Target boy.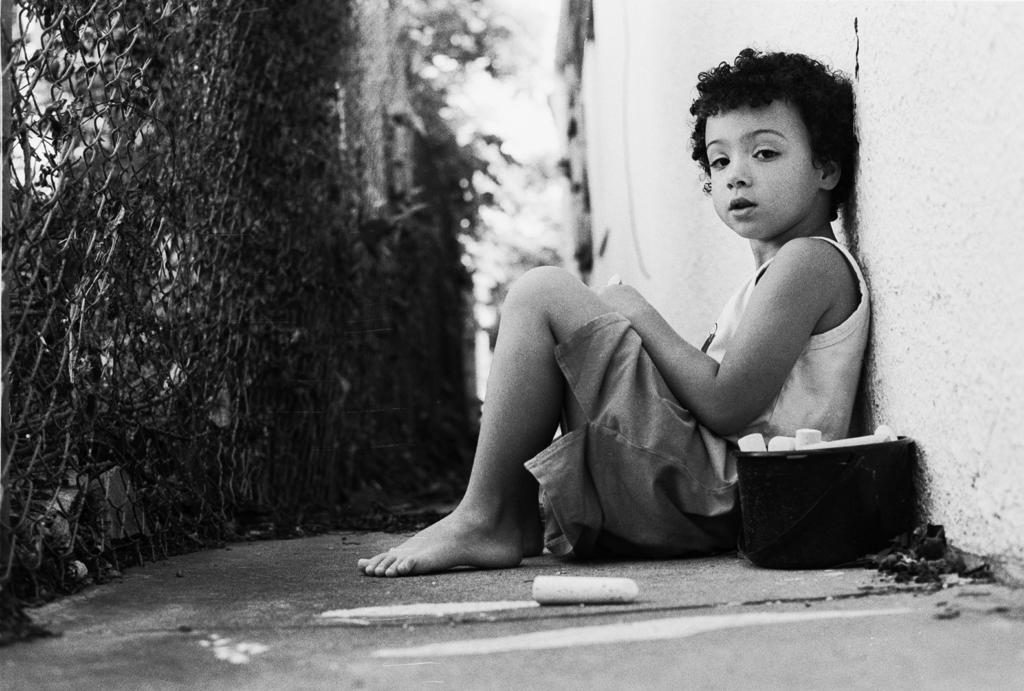
Target region: pyautogui.locateOnScreen(348, 55, 886, 584).
